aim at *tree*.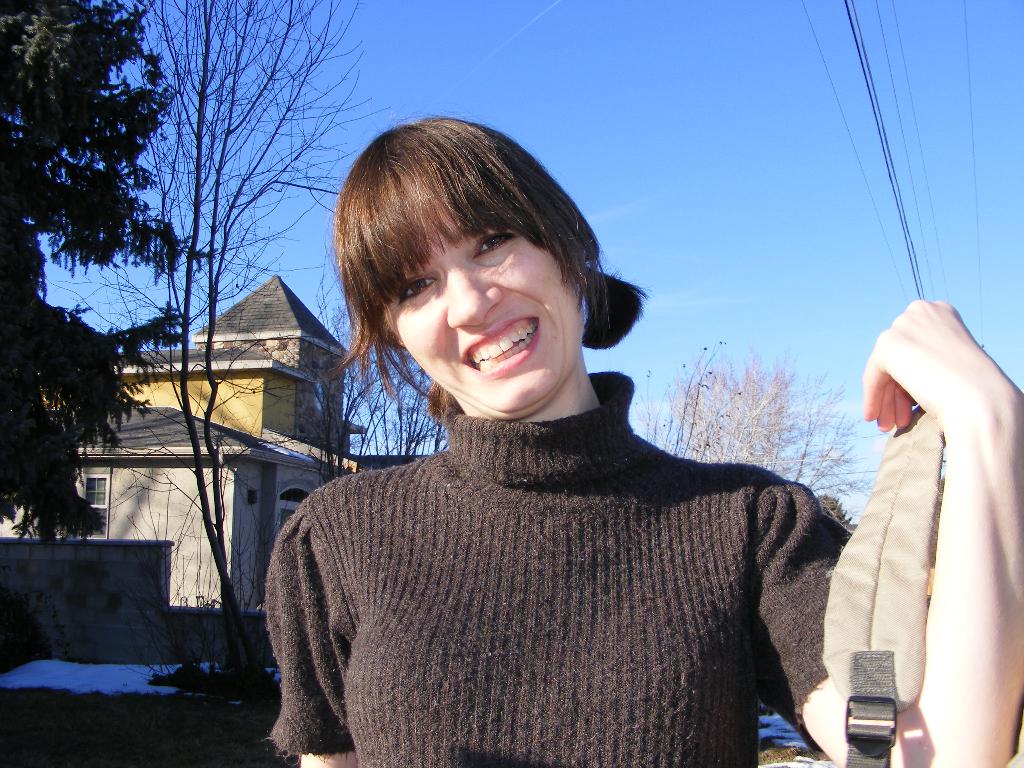
Aimed at crop(138, 0, 377, 673).
